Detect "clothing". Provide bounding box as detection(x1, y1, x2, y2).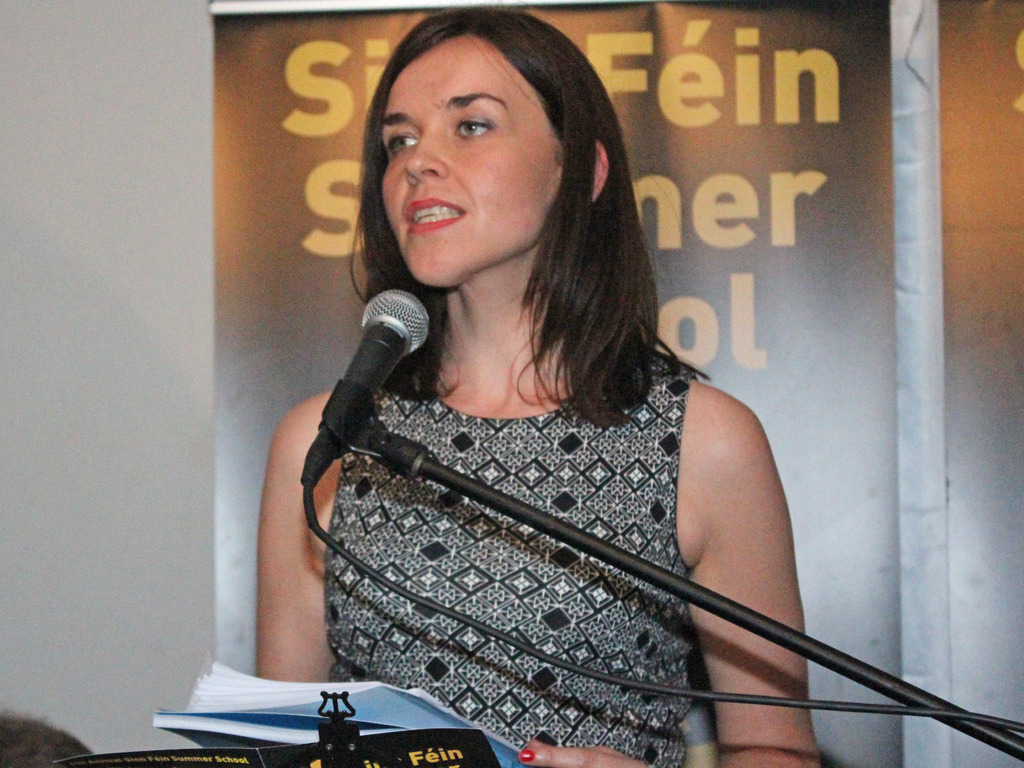
detection(319, 350, 695, 767).
